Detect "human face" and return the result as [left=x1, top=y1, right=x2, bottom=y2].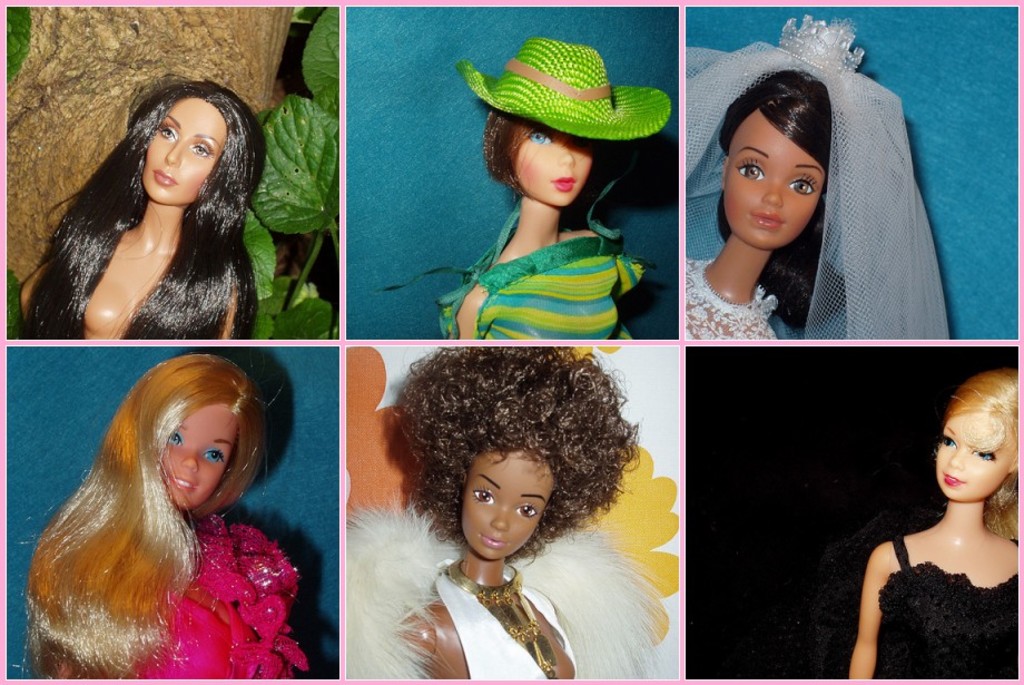
[left=718, top=109, right=828, bottom=244].
